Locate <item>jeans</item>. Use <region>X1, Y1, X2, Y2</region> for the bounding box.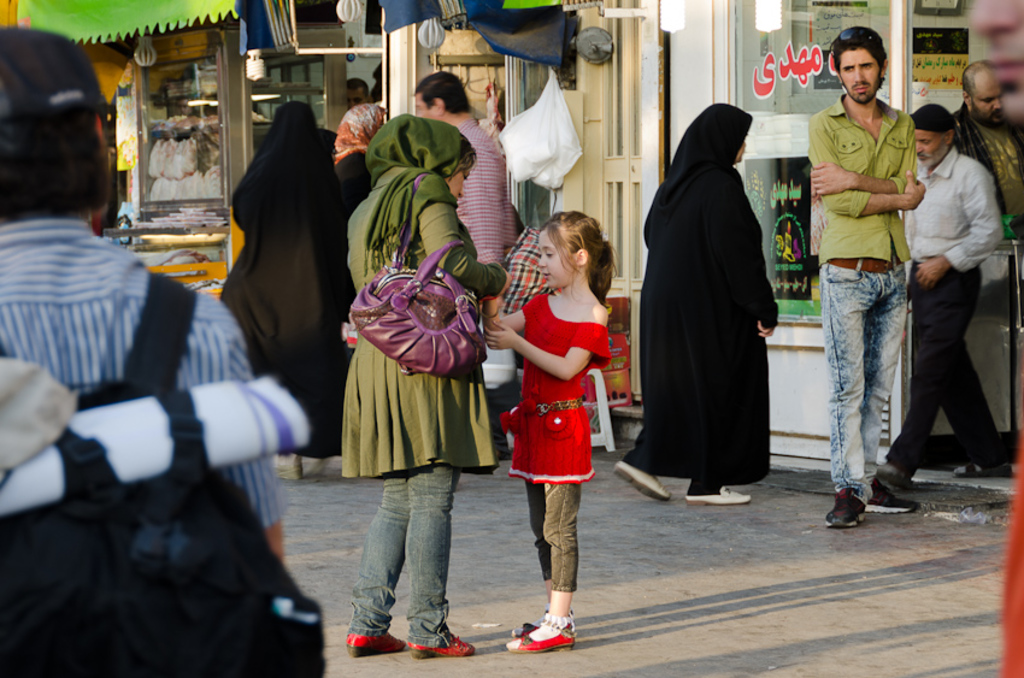
<region>816, 263, 908, 483</region>.
